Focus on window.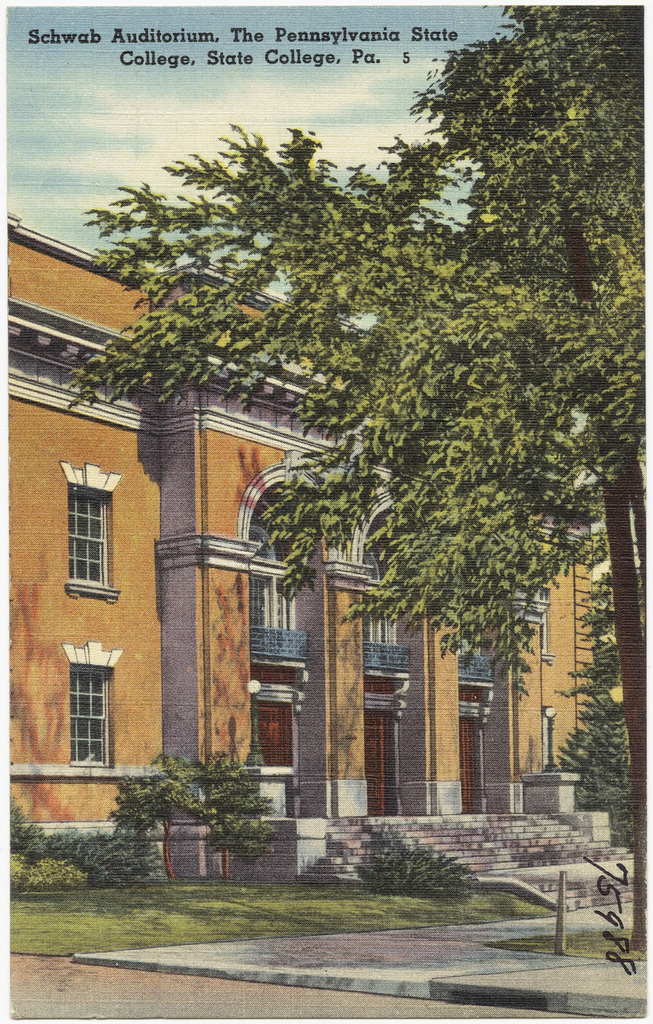
Focused at [x1=49, y1=630, x2=119, y2=776].
